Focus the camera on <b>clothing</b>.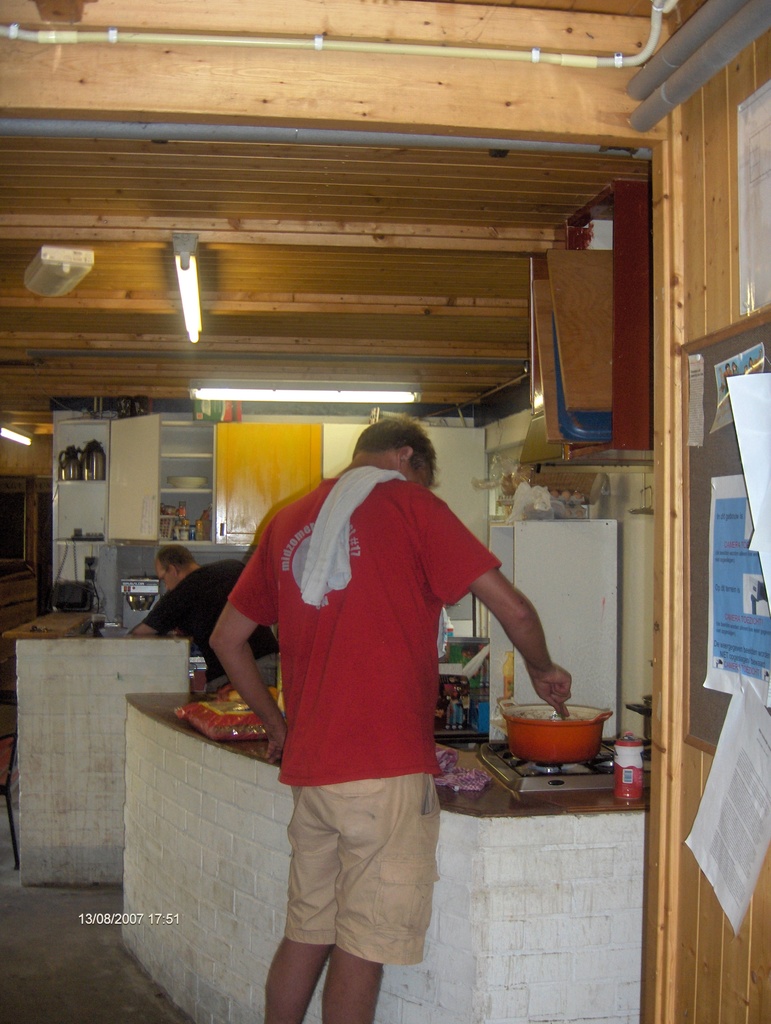
Focus region: [left=239, top=529, right=468, bottom=953].
